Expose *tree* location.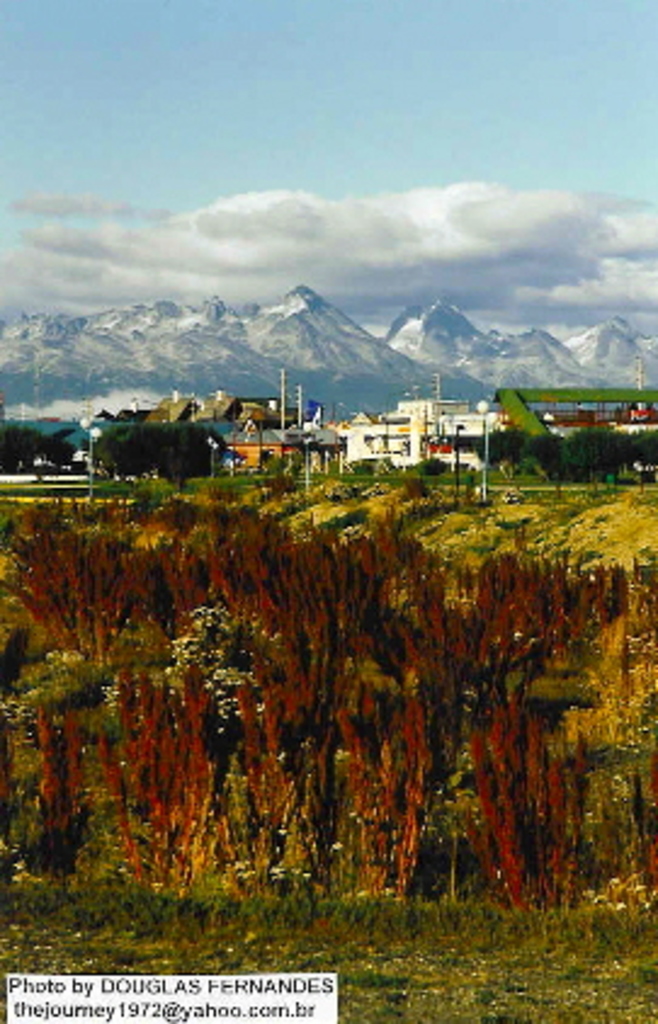
Exposed at 87,425,236,488.
